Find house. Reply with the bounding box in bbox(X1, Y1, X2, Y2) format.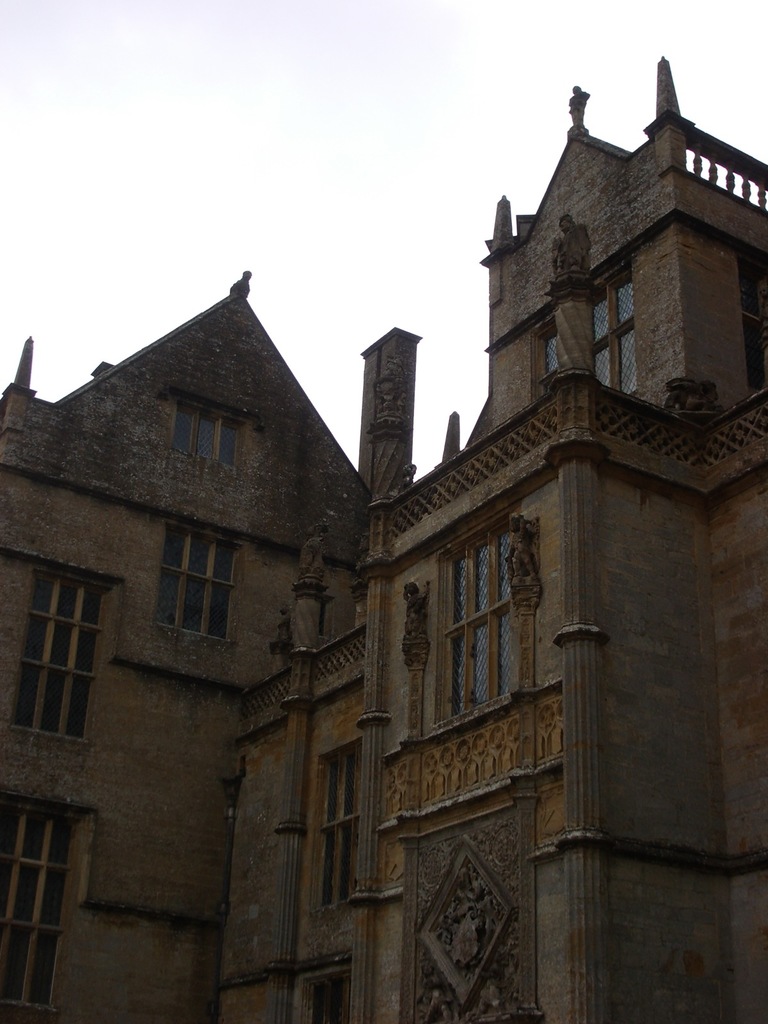
bbox(62, 77, 732, 1023).
